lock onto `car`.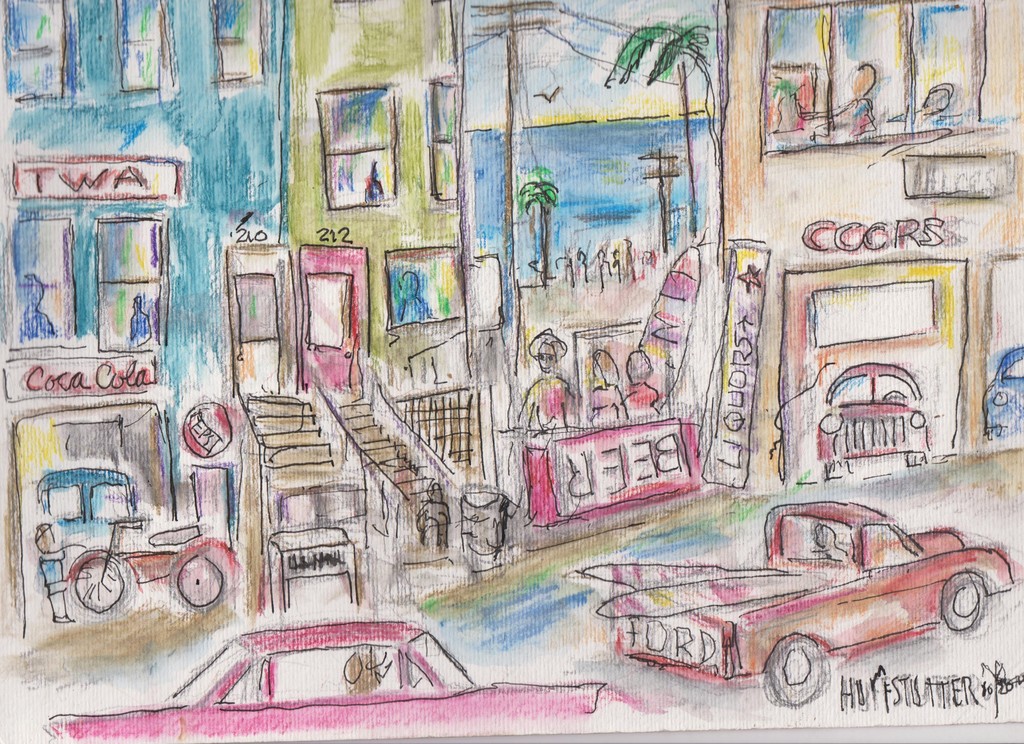
Locked: 43,628,625,743.
